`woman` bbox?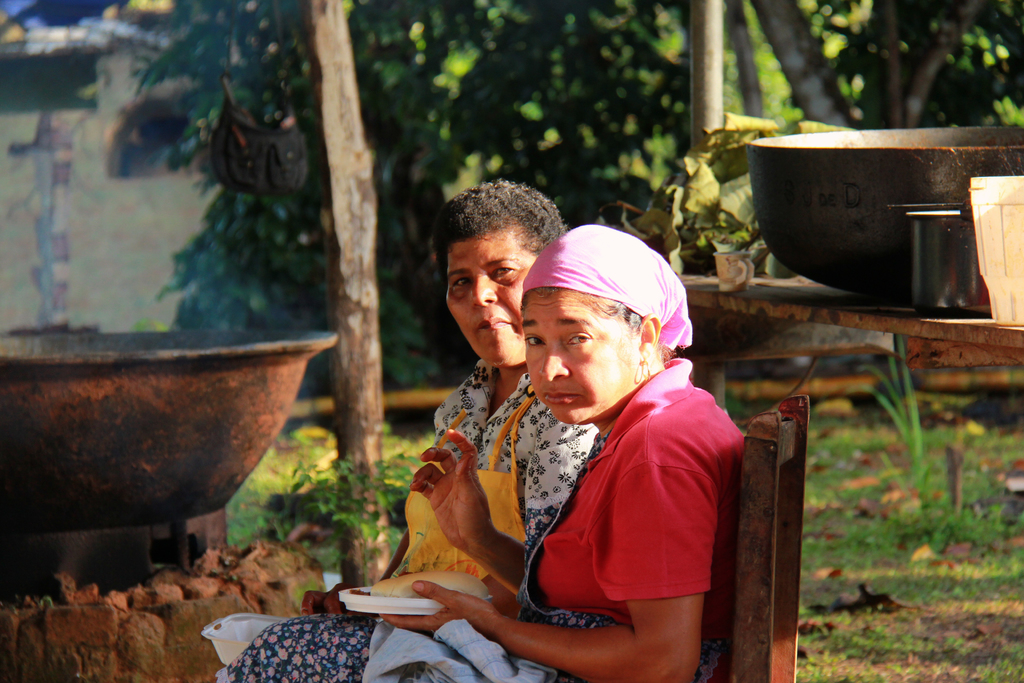
l=212, t=179, r=604, b=682
